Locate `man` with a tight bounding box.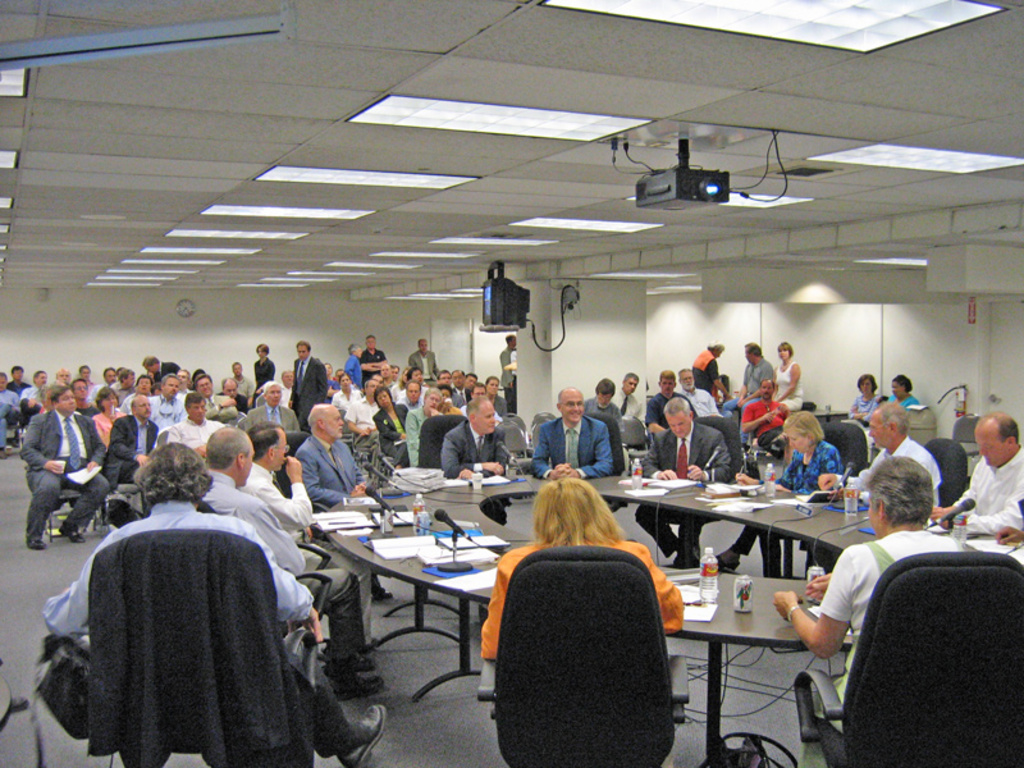
left=630, top=394, right=739, bottom=567.
